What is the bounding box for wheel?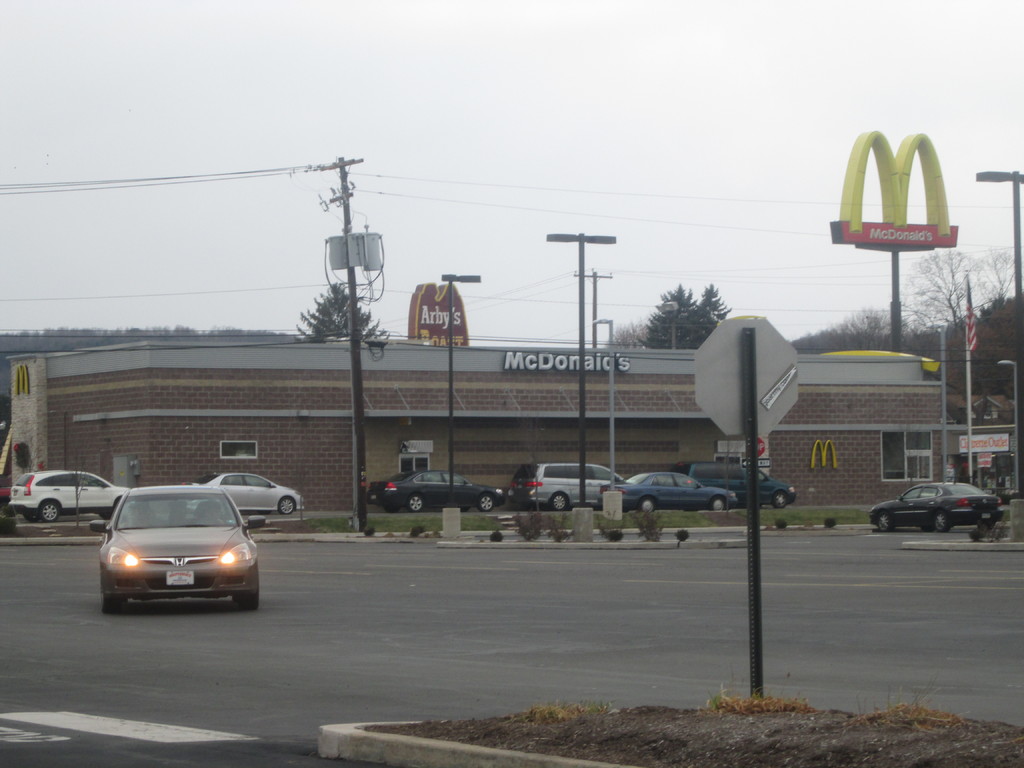
box(710, 496, 726, 511).
